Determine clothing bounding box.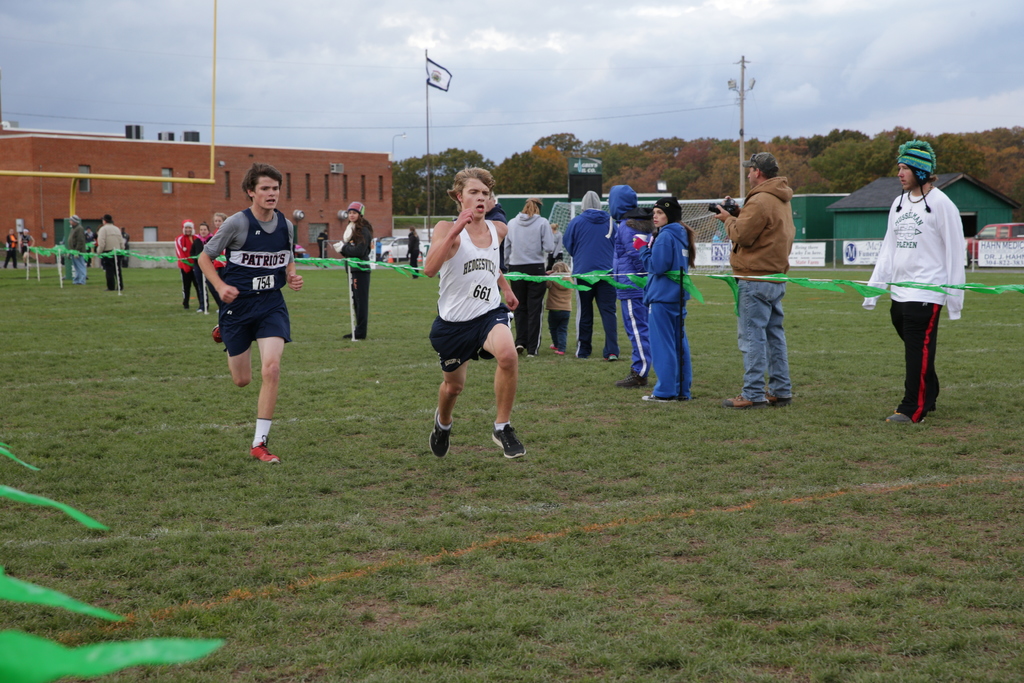
Determined: 877,167,973,400.
